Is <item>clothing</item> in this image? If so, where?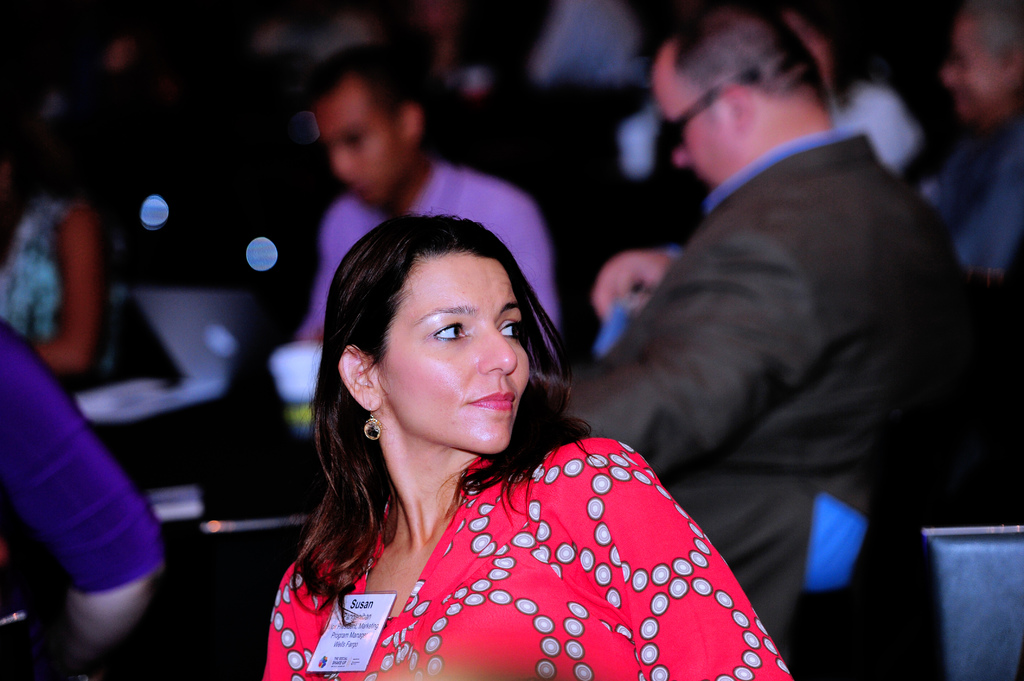
Yes, at [x1=924, y1=118, x2=1022, y2=283].
